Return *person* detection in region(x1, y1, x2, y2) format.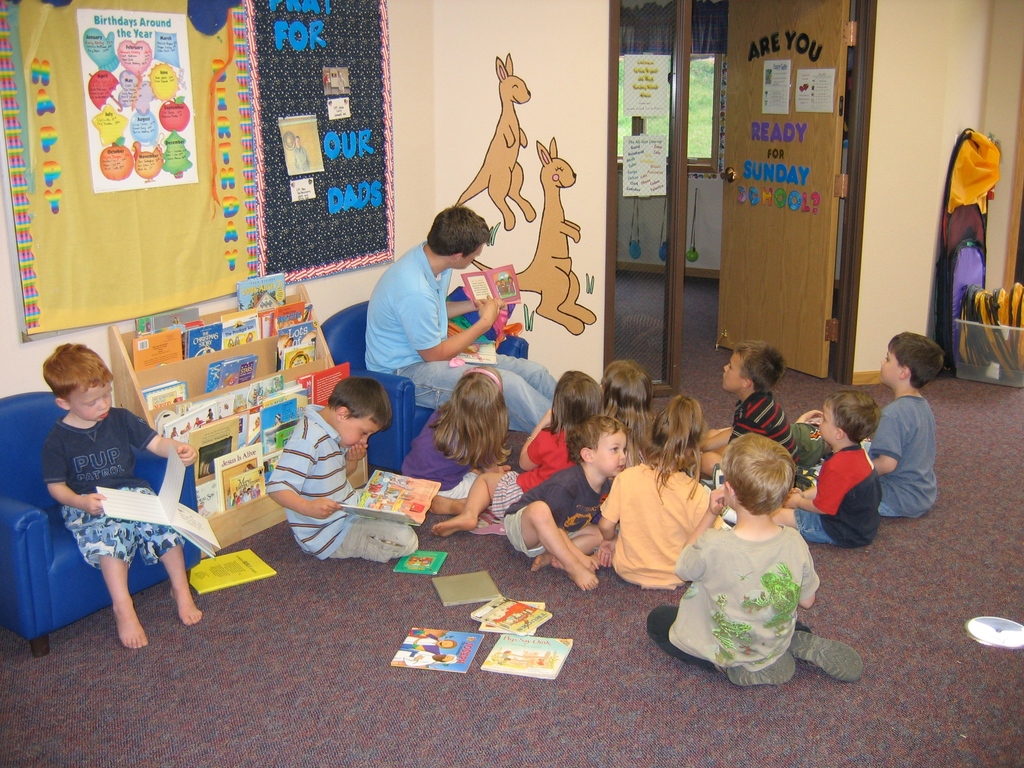
region(366, 202, 561, 431).
